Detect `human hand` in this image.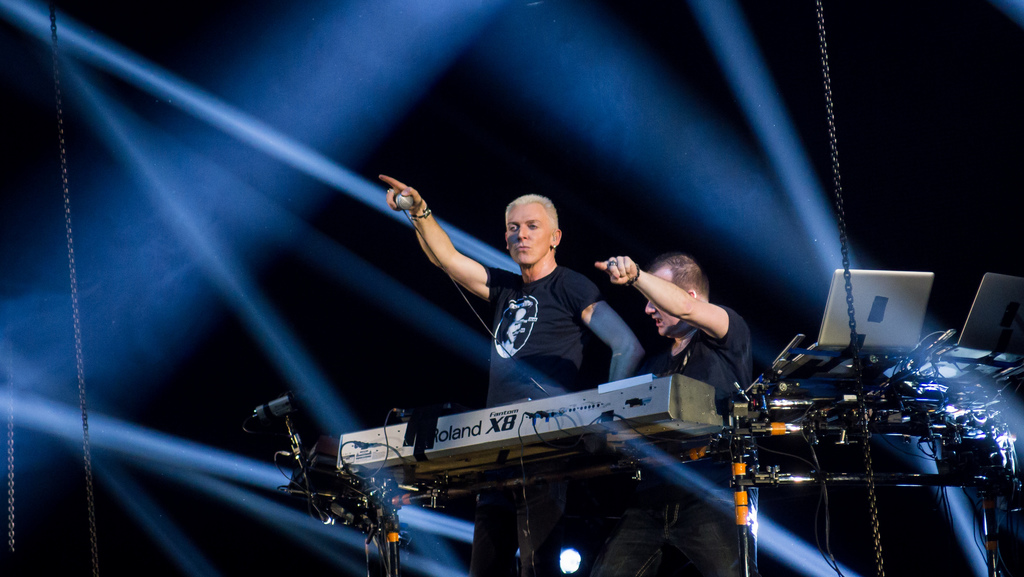
Detection: [376,170,441,233].
